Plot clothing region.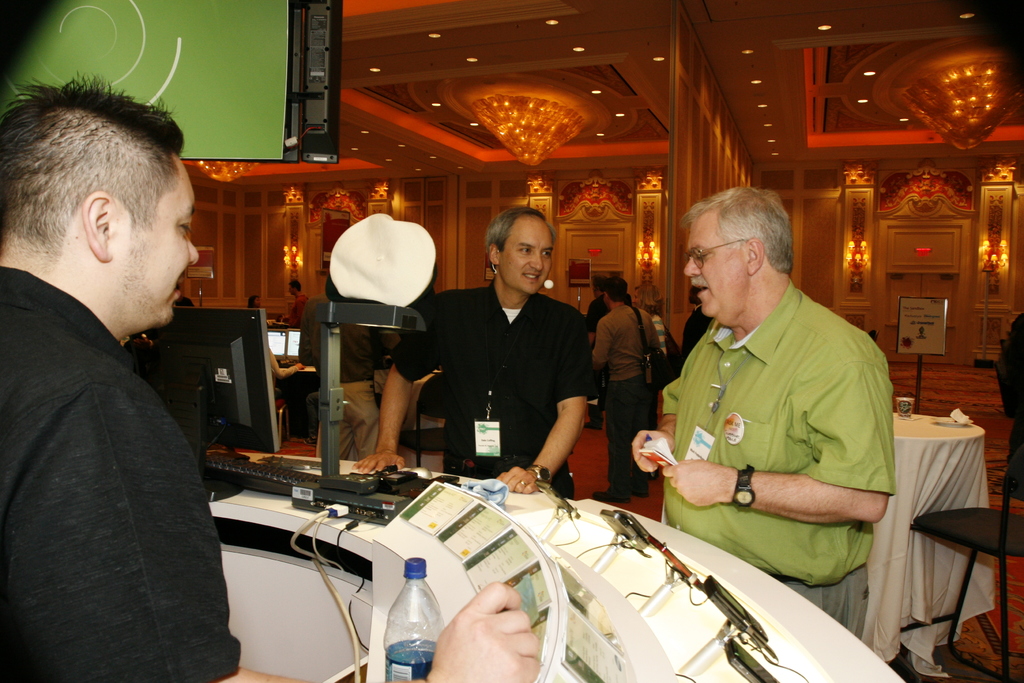
Plotted at BBox(387, 274, 607, 476).
